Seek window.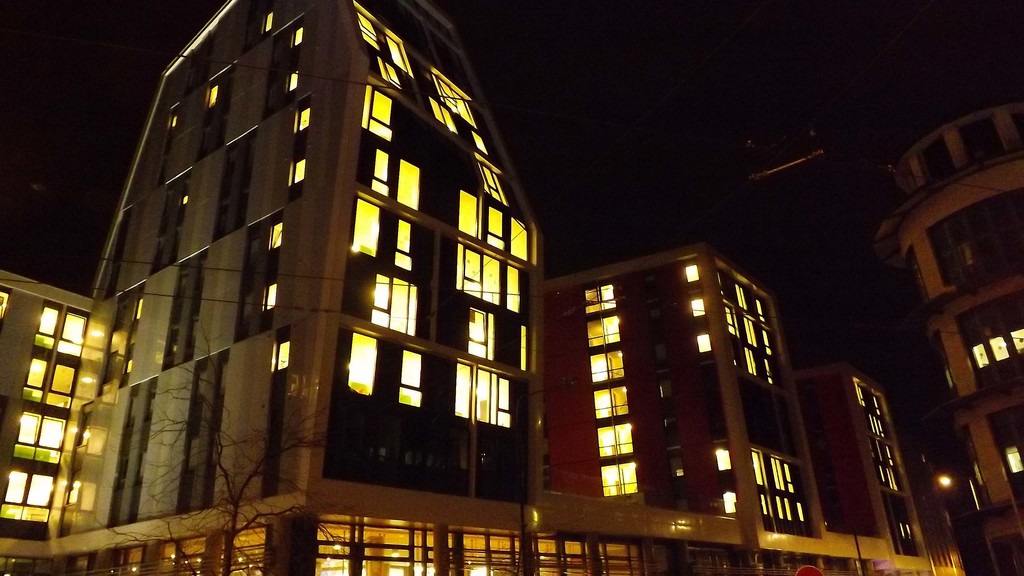
left=761, top=360, right=774, bottom=383.
